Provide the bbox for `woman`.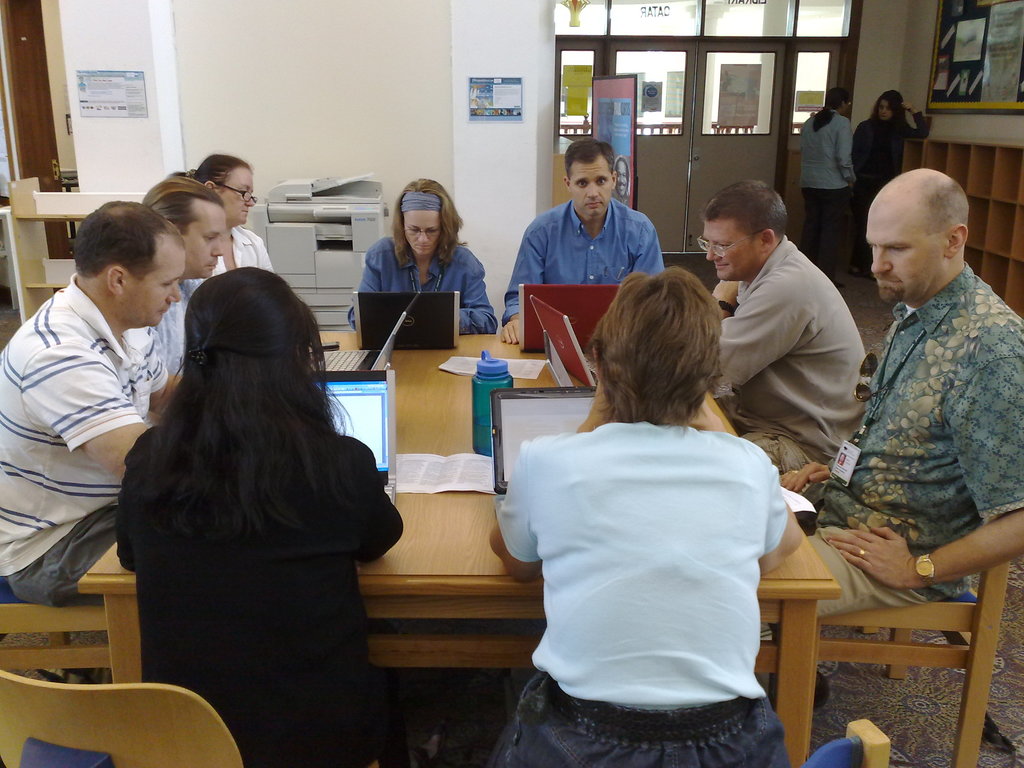
{"x1": 852, "y1": 91, "x2": 934, "y2": 280}.
